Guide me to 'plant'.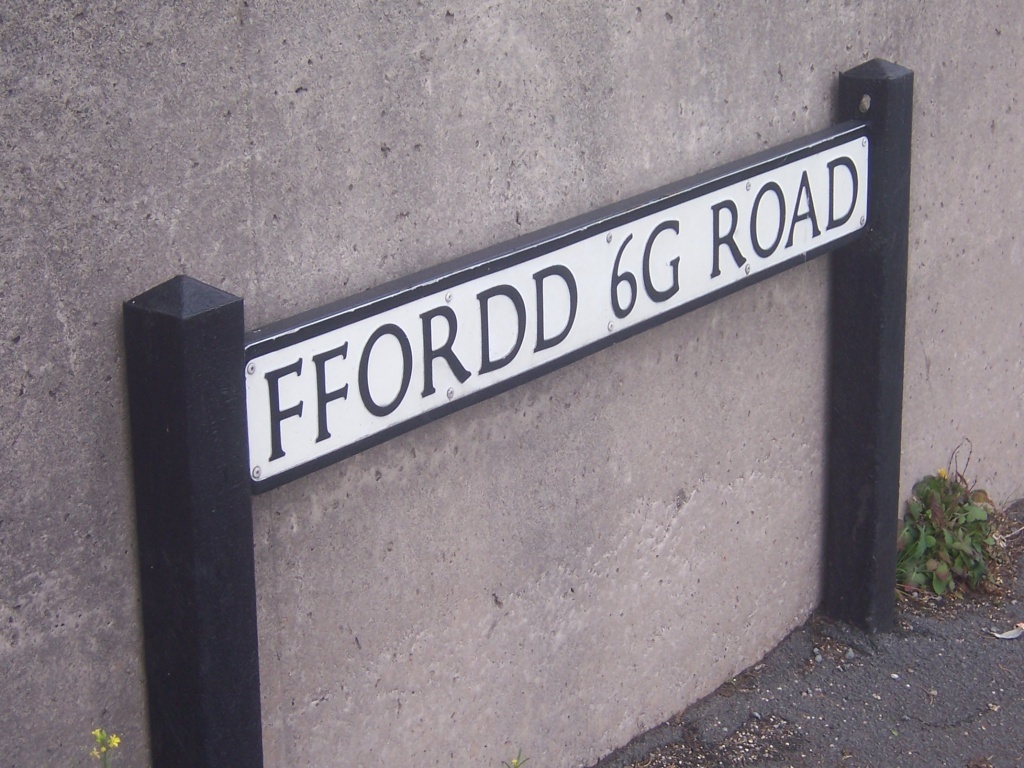
Guidance: <region>897, 432, 1021, 631</region>.
